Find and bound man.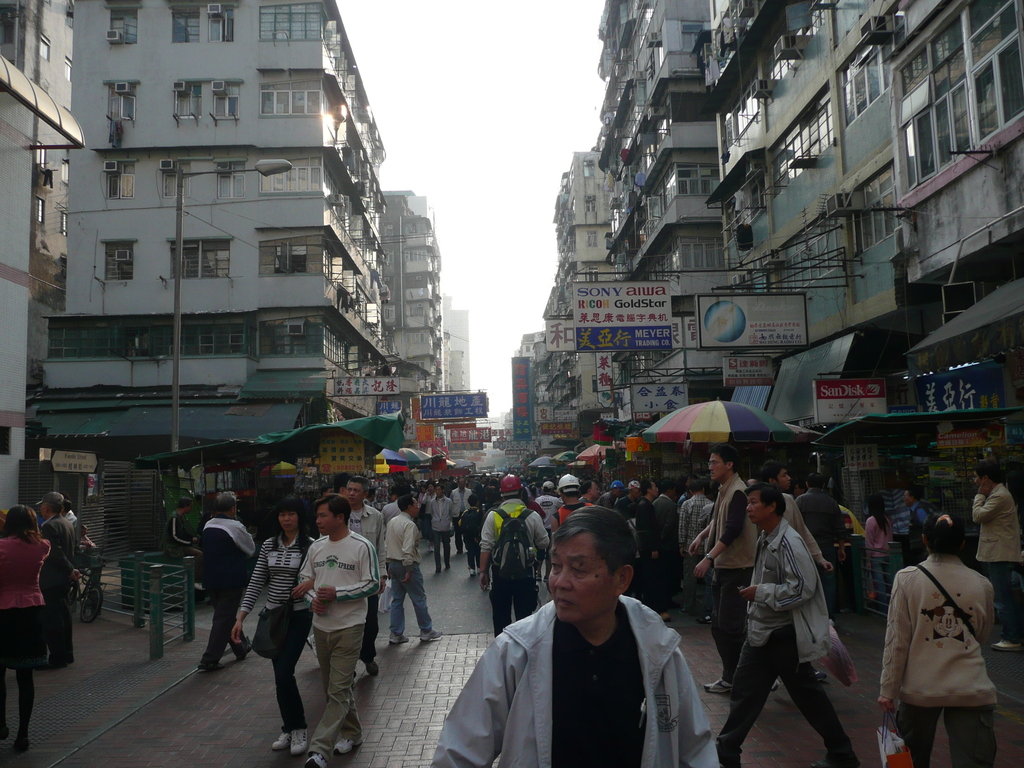
Bound: BBox(966, 455, 1022, 641).
